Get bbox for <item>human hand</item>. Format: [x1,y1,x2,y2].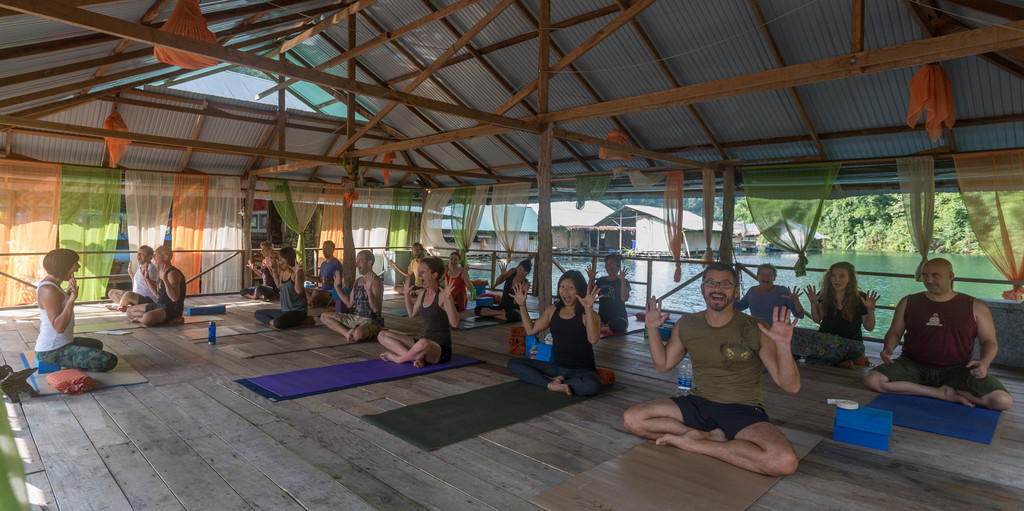
[584,261,599,280].
